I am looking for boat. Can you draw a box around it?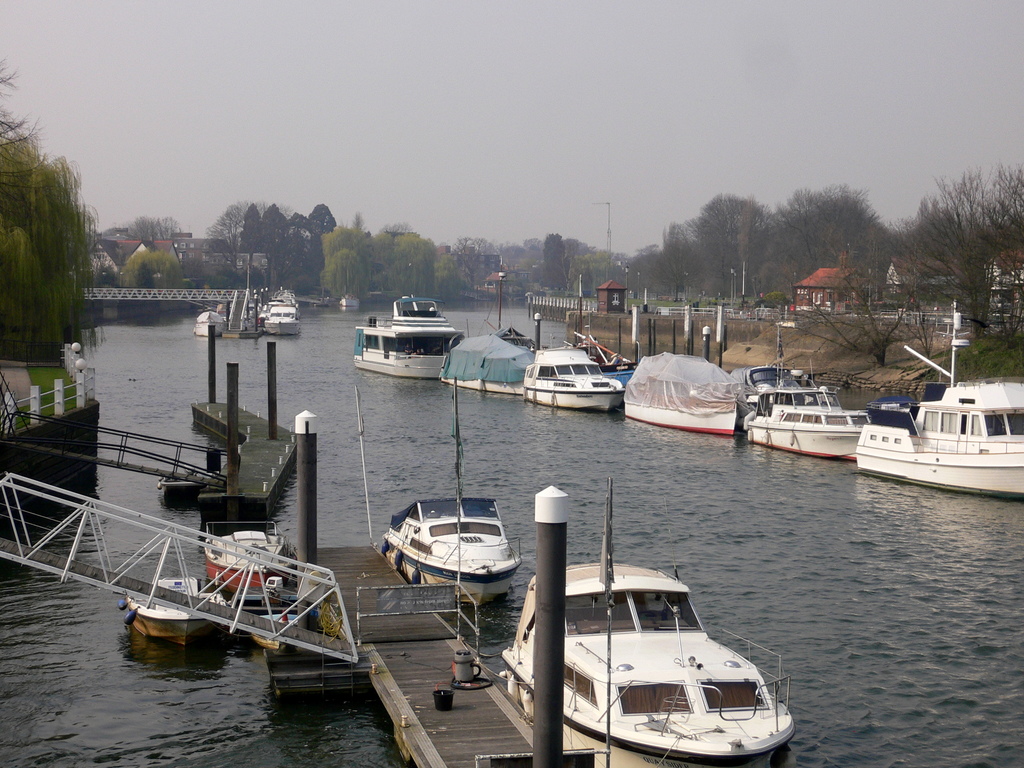
Sure, the bounding box is select_region(265, 286, 307, 308).
